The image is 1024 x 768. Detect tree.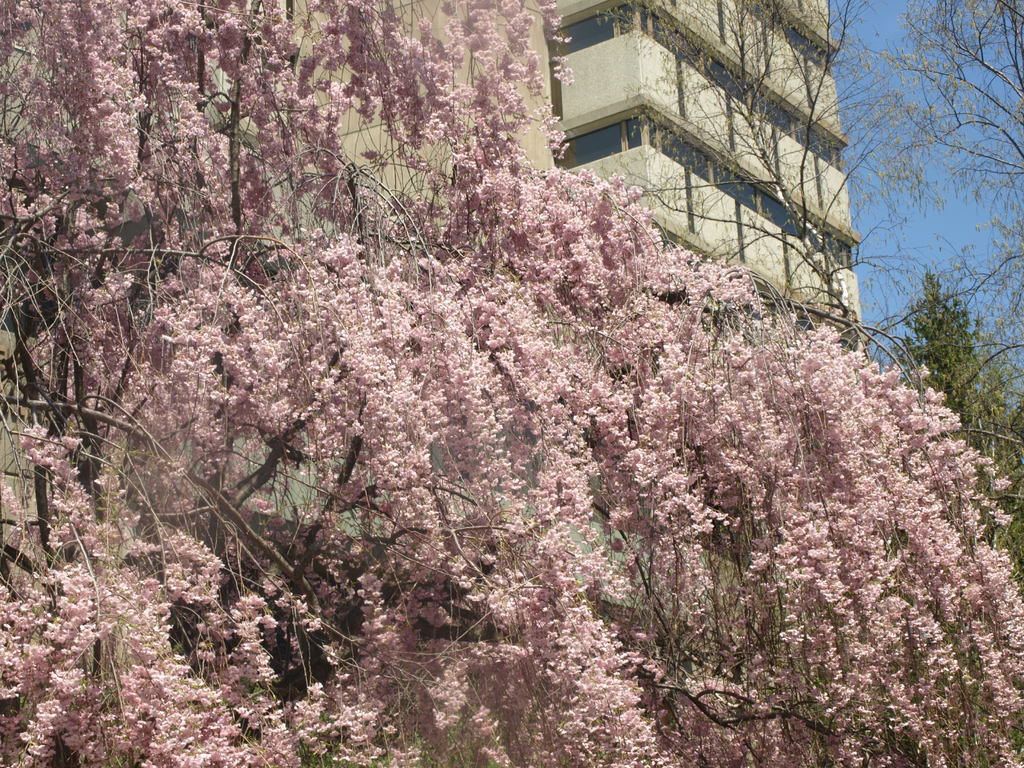
Detection: bbox=[605, 0, 888, 365].
